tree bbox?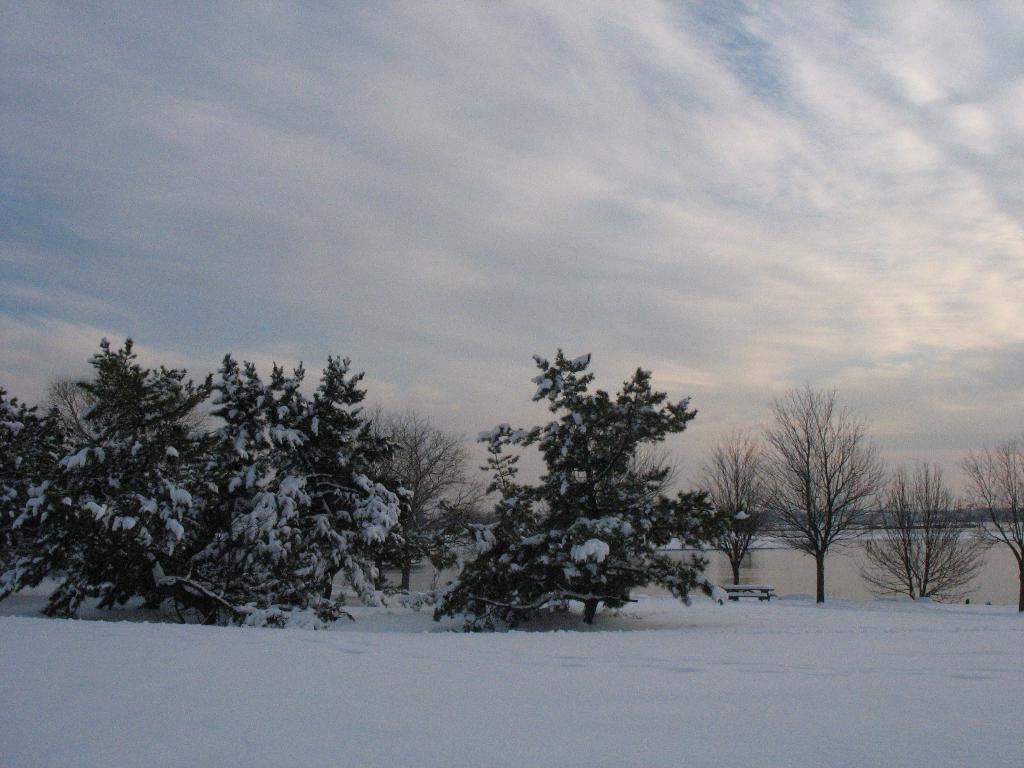
detection(358, 403, 472, 596)
